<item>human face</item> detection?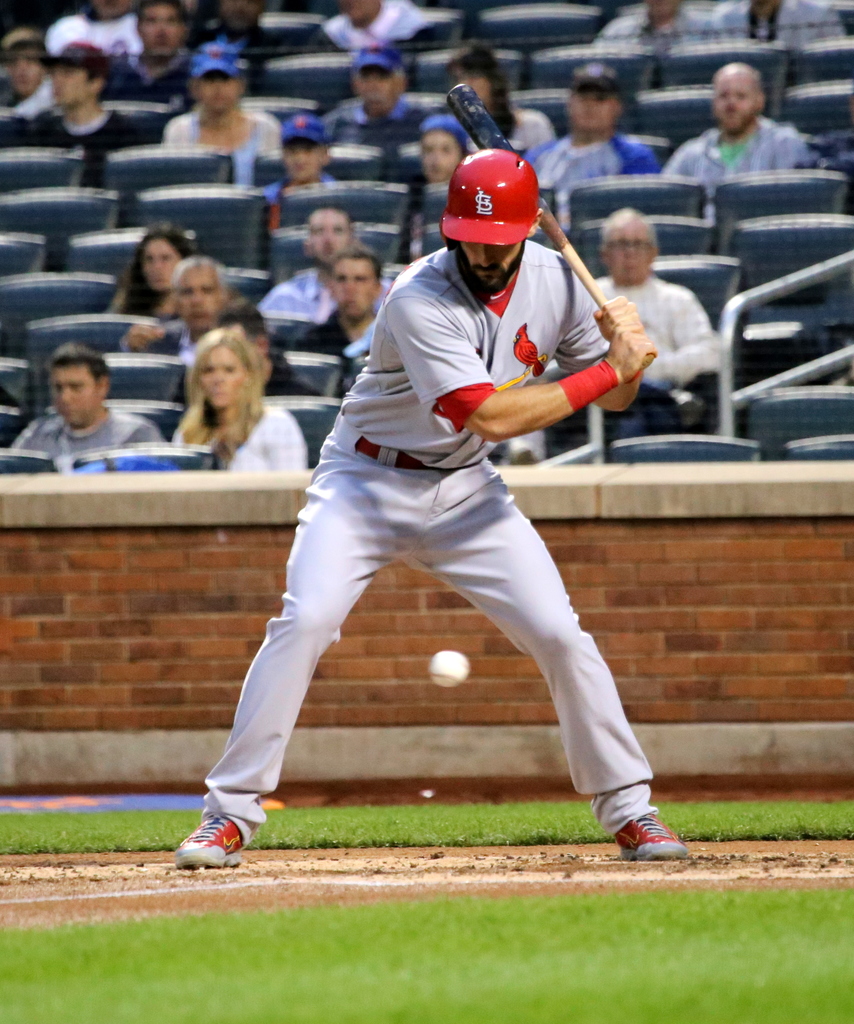
[x1=308, y1=207, x2=343, y2=259]
